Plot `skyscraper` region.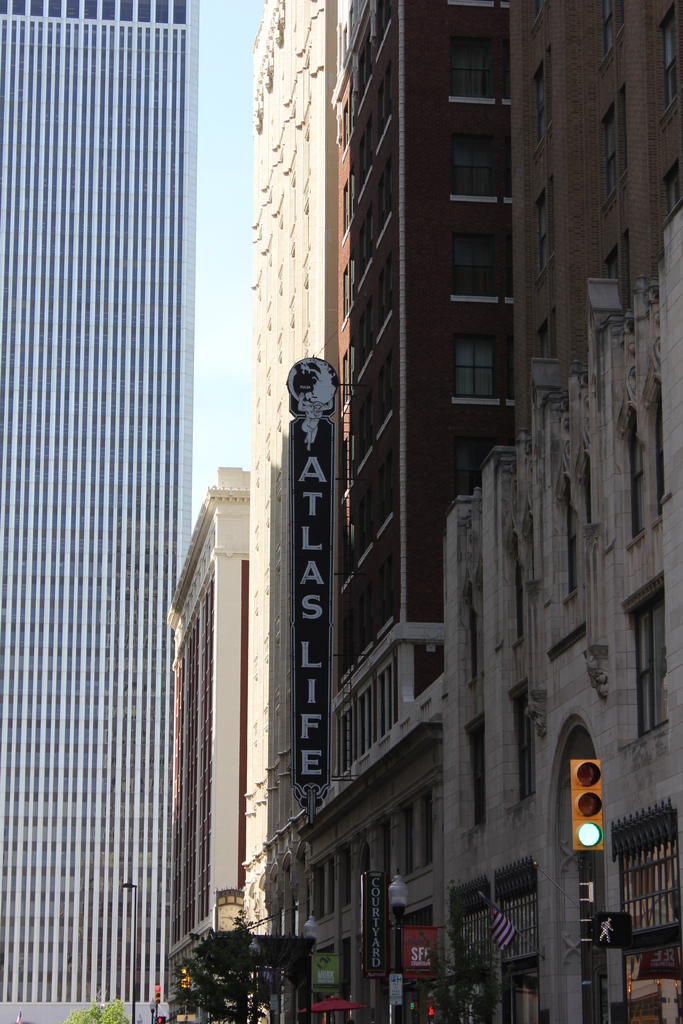
Plotted at 167 466 229 1023.
